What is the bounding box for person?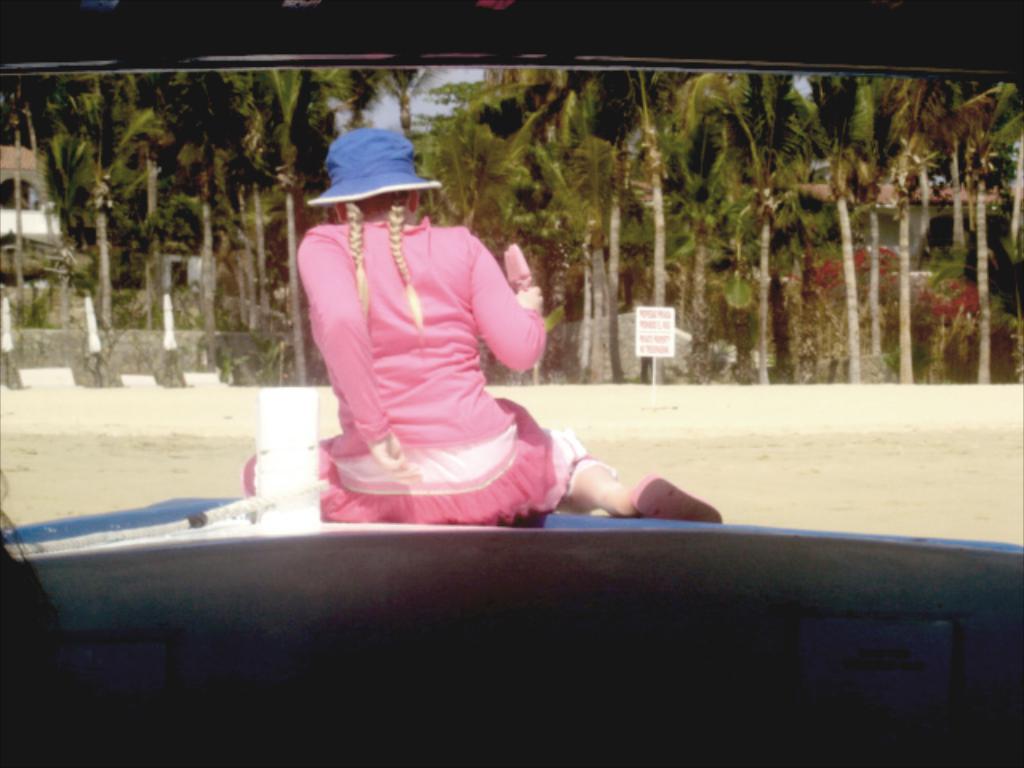
box=[237, 128, 722, 526].
